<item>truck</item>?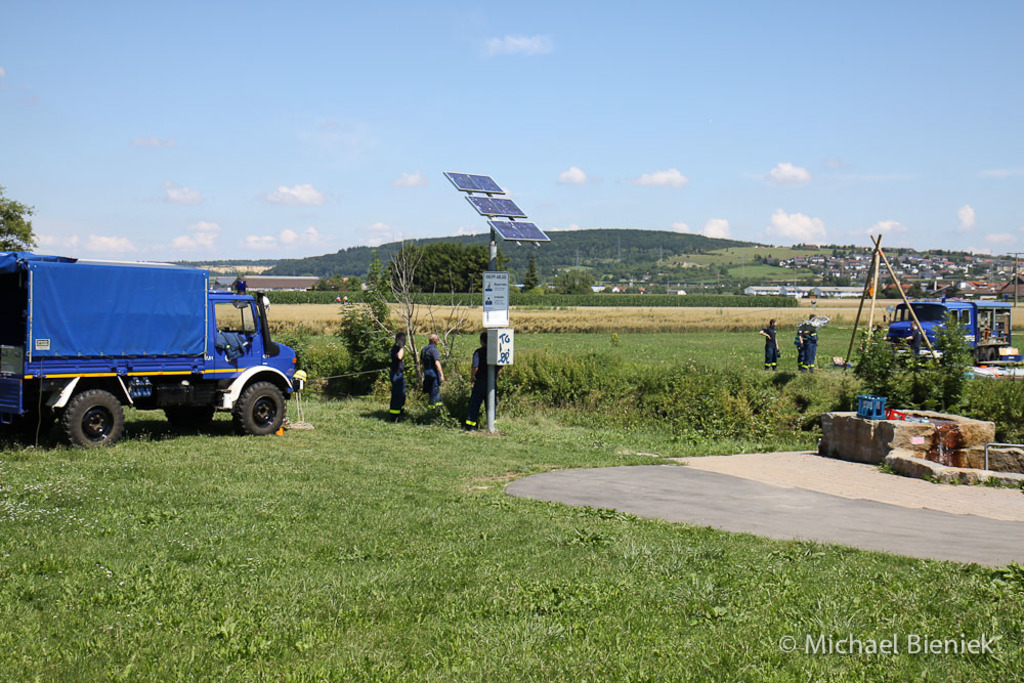
x1=3 y1=255 x2=291 y2=455
